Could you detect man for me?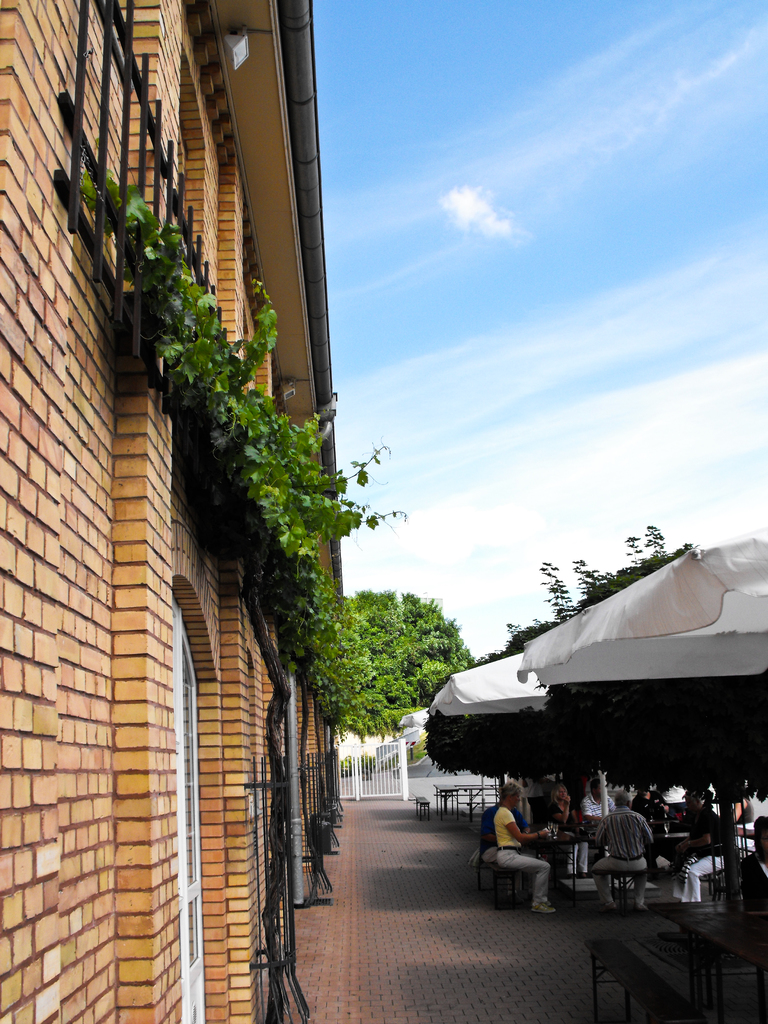
Detection result: select_region(675, 788, 733, 904).
